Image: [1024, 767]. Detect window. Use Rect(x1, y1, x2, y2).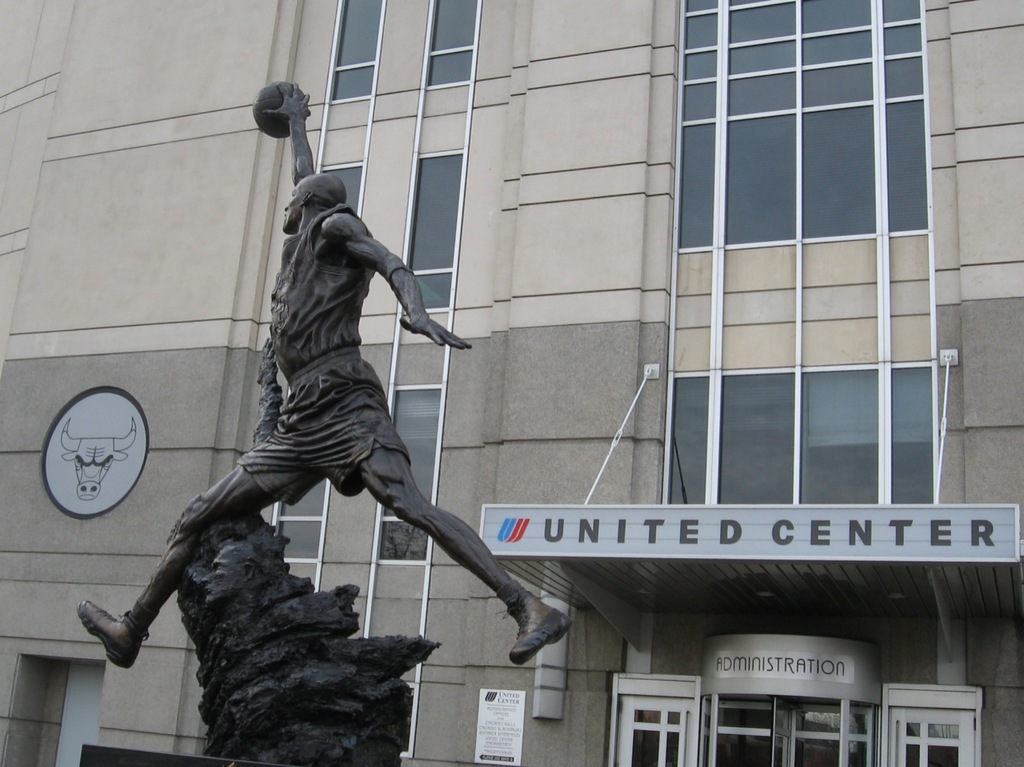
Rect(375, 387, 446, 565).
